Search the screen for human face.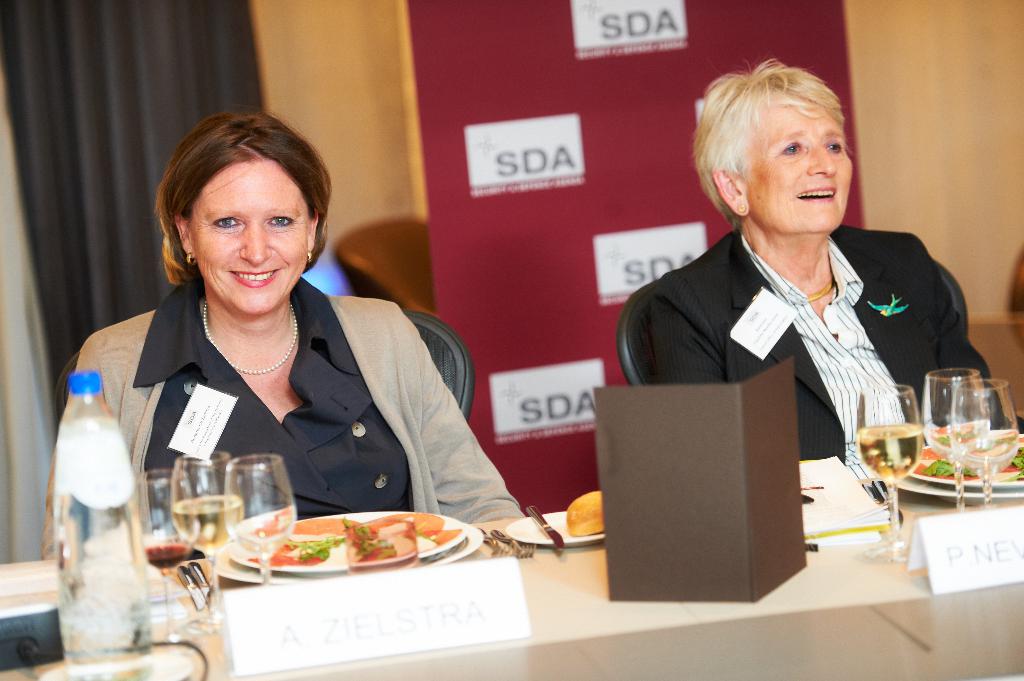
Found at [x1=186, y1=157, x2=312, y2=319].
